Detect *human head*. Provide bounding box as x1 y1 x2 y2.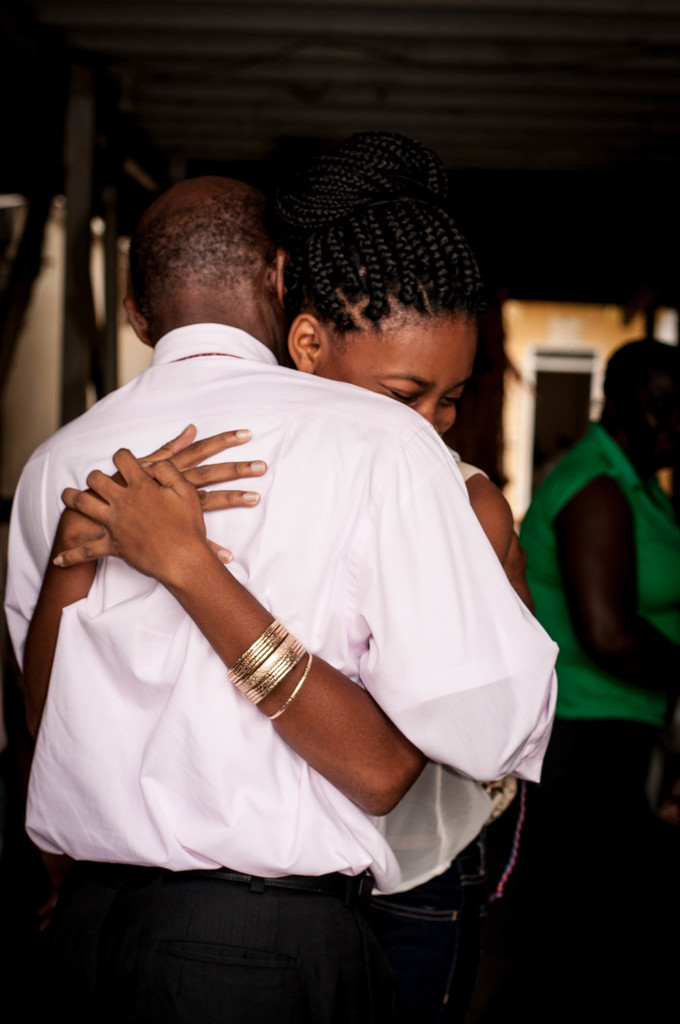
115 165 300 347.
